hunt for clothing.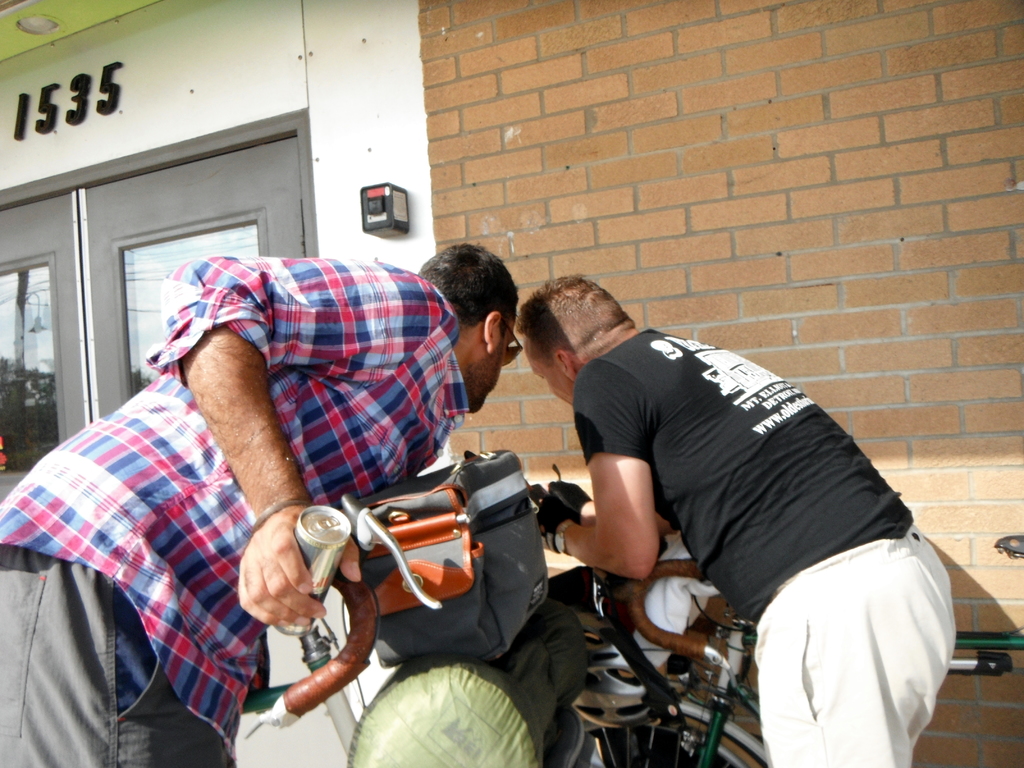
Hunted down at <box>0,253,471,767</box>.
